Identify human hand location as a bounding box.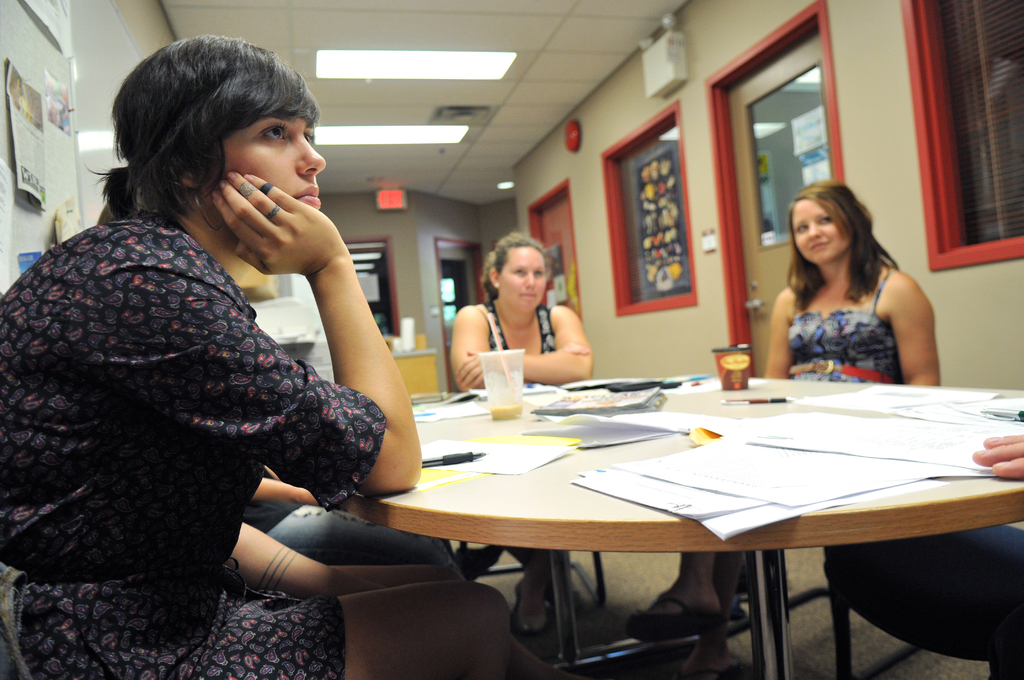
Rect(555, 337, 591, 355).
